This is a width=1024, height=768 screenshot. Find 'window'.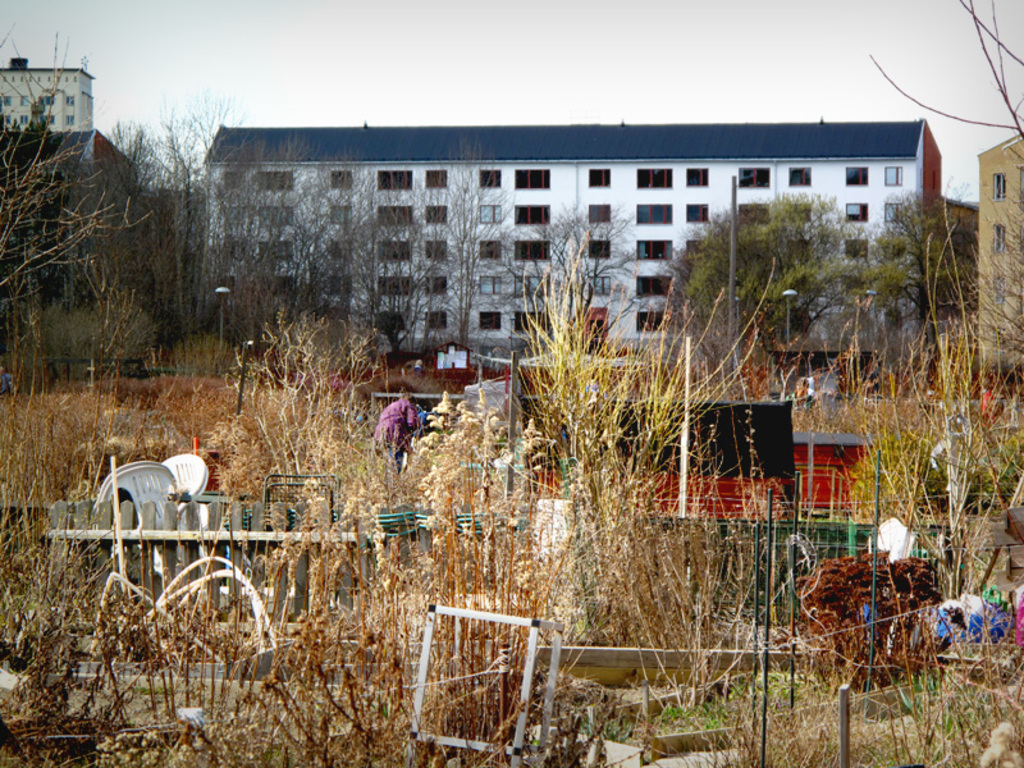
Bounding box: BBox(637, 169, 676, 189).
